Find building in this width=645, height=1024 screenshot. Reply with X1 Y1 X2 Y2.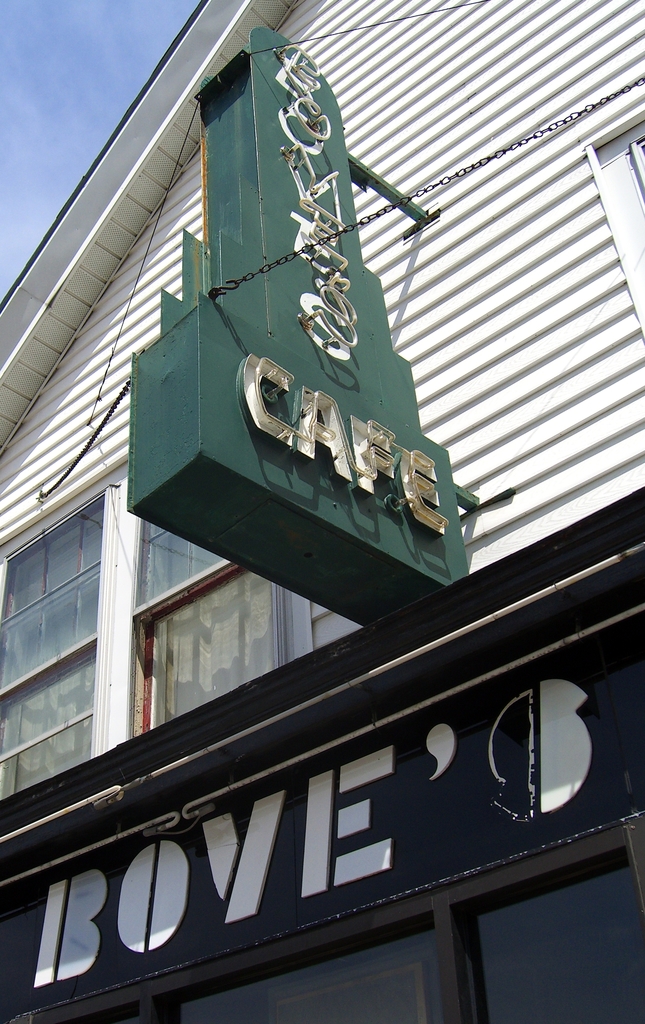
0 0 644 1023.
